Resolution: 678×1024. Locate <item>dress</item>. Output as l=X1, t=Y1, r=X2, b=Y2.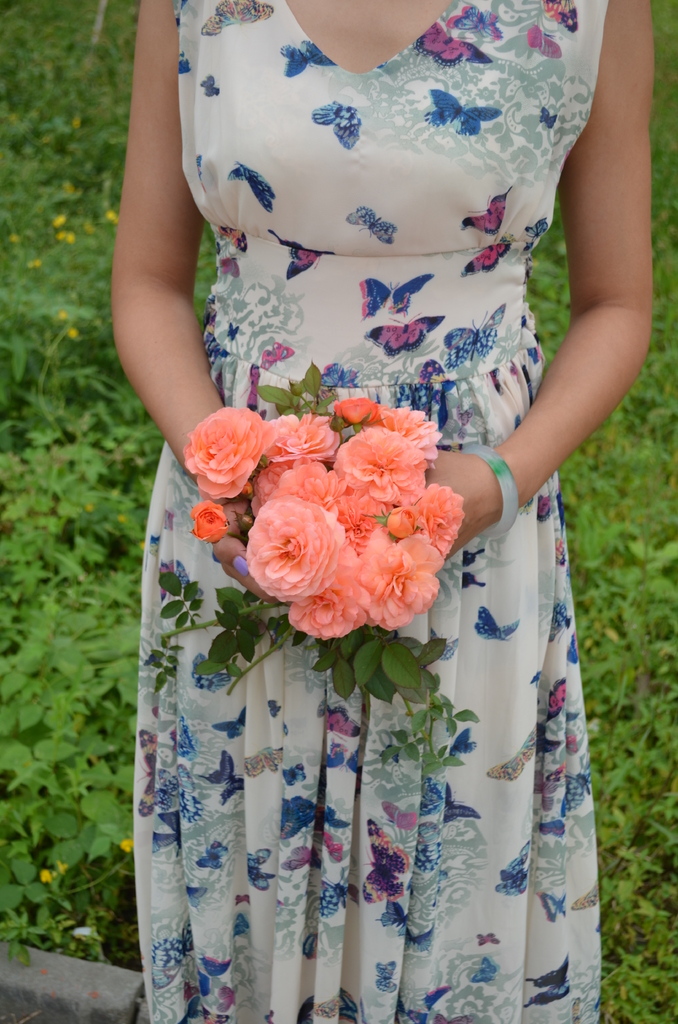
l=132, t=0, r=613, b=1023.
